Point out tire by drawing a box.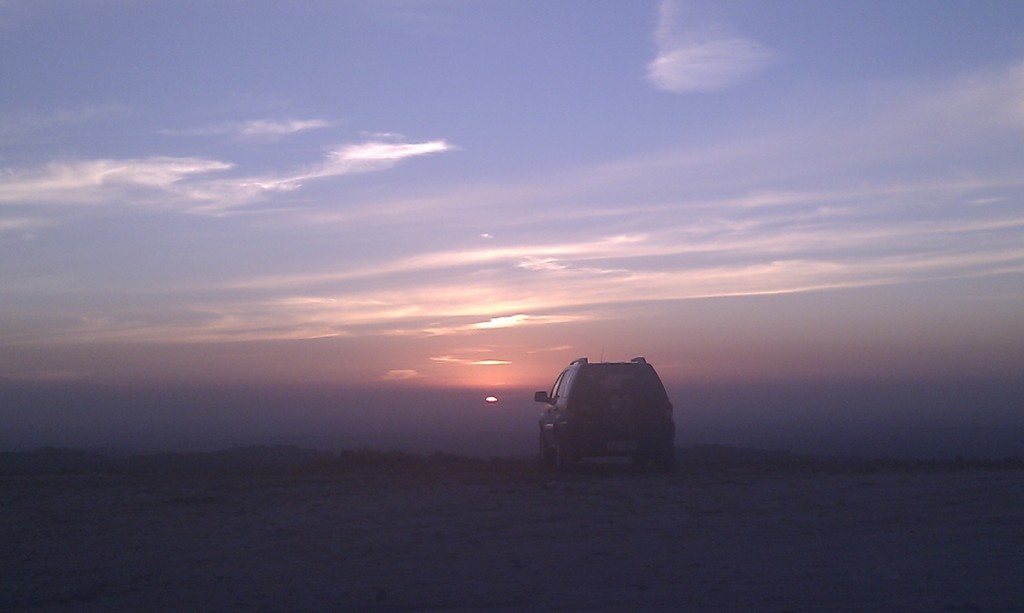
x1=541 y1=430 x2=550 y2=460.
